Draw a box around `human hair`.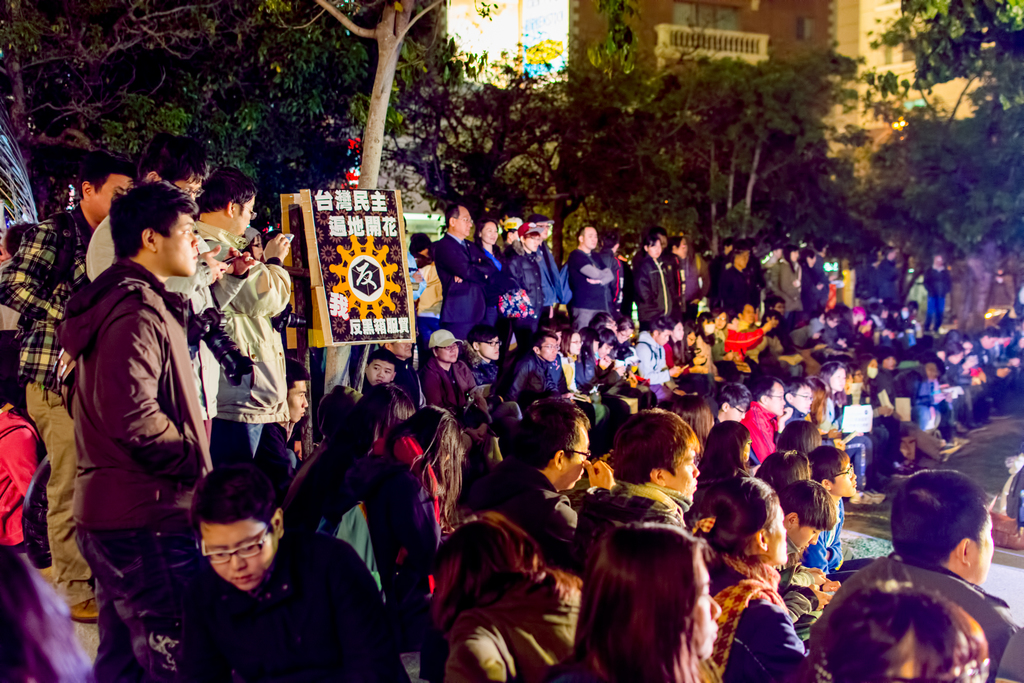
pyautogui.locateOnScreen(75, 148, 140, 201).
